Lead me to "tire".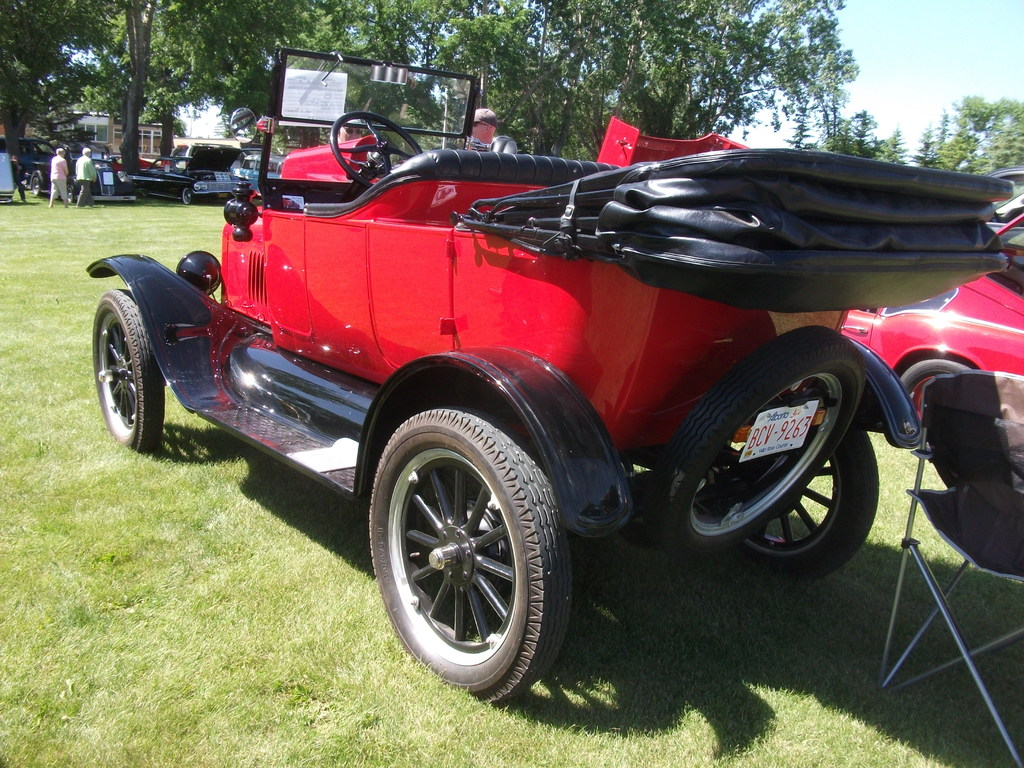
Lead to region(181, 185, 195, 205).
